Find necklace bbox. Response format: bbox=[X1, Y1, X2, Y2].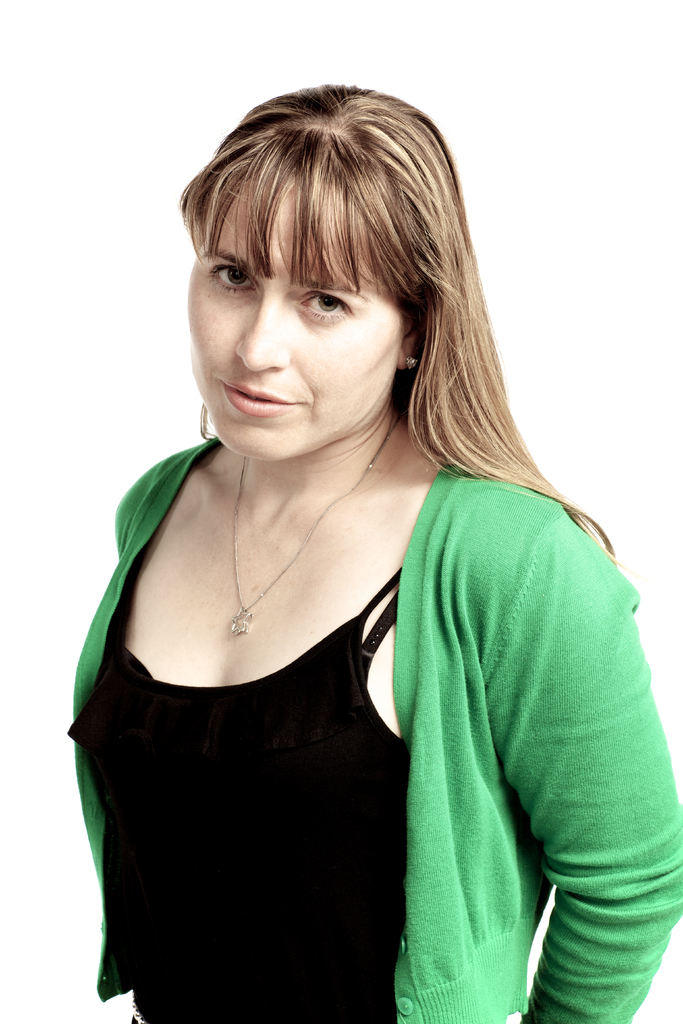
bbox=[231, 422, 402, 636].
